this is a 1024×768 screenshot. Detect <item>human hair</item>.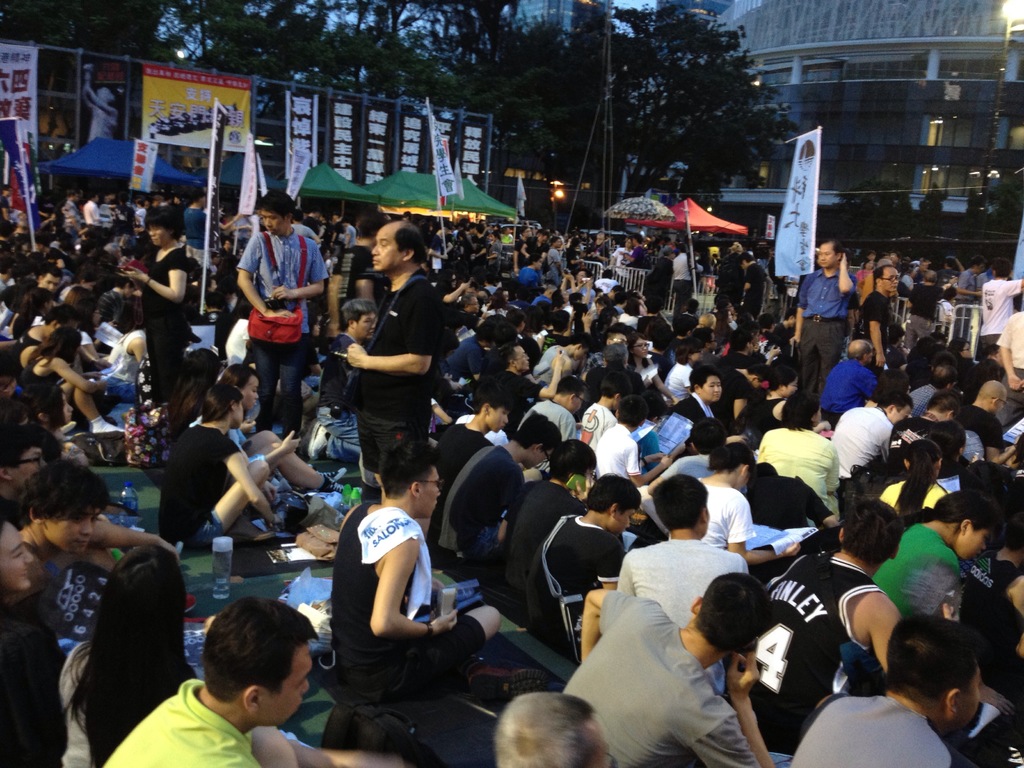
Rect(255, 189, 298, 225).
